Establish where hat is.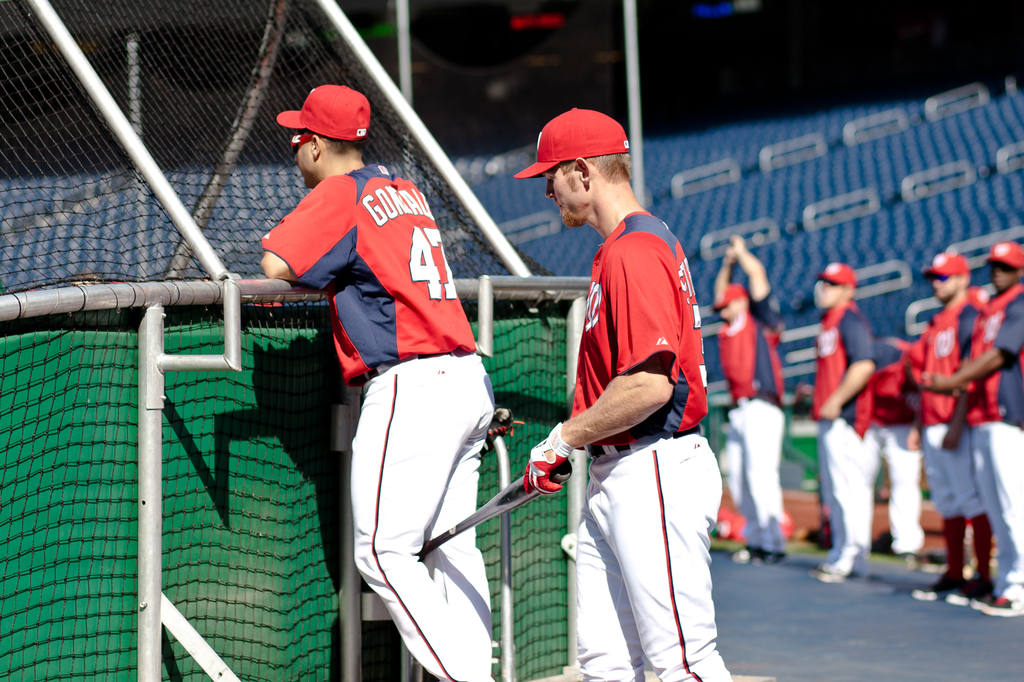
Established at <bbox>274, 83, 374, 141</bbox>.
